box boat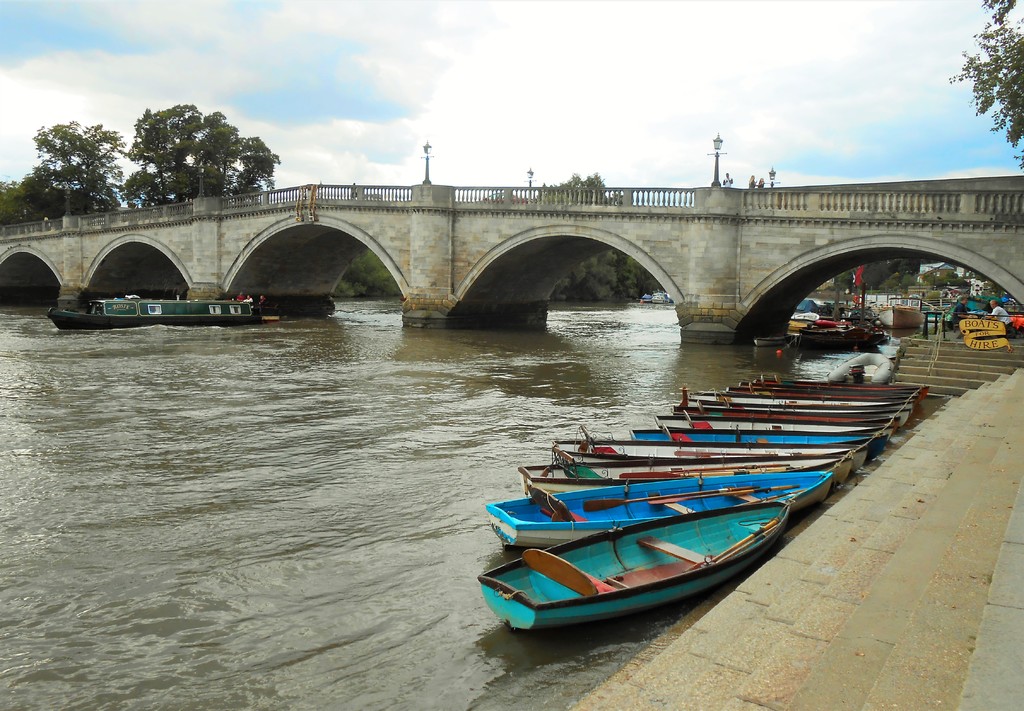
[x1=472, y1=499, x2=789, y2=637]
